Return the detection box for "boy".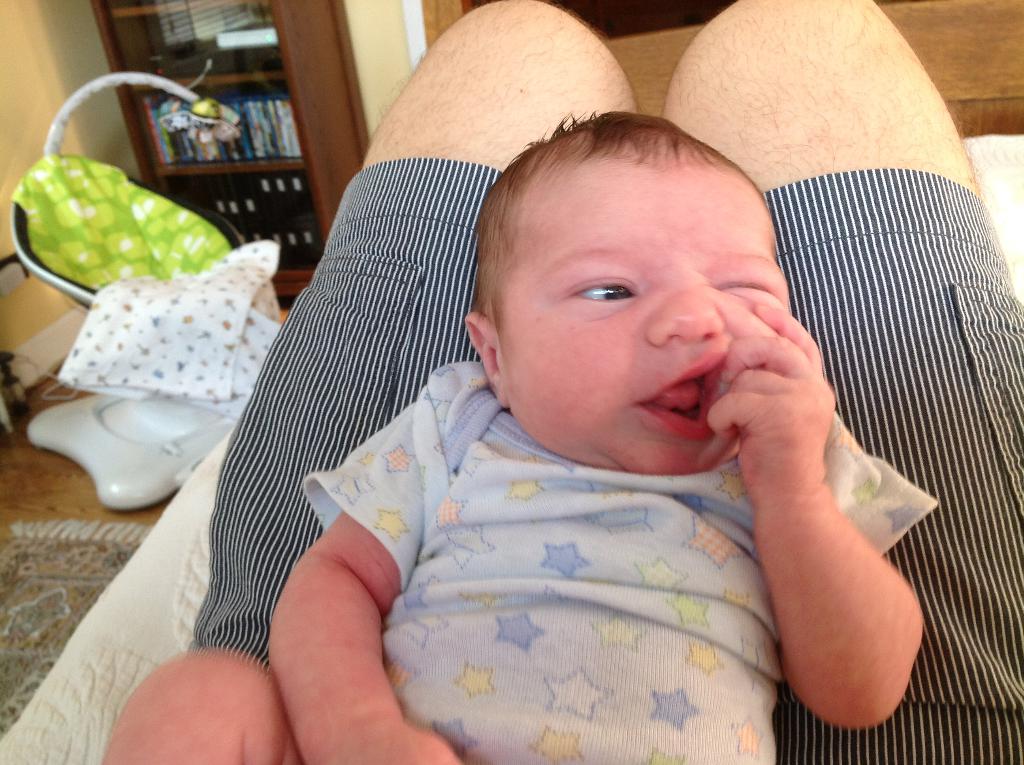
(x1=136, y1=70, x2=888, y2=745).
